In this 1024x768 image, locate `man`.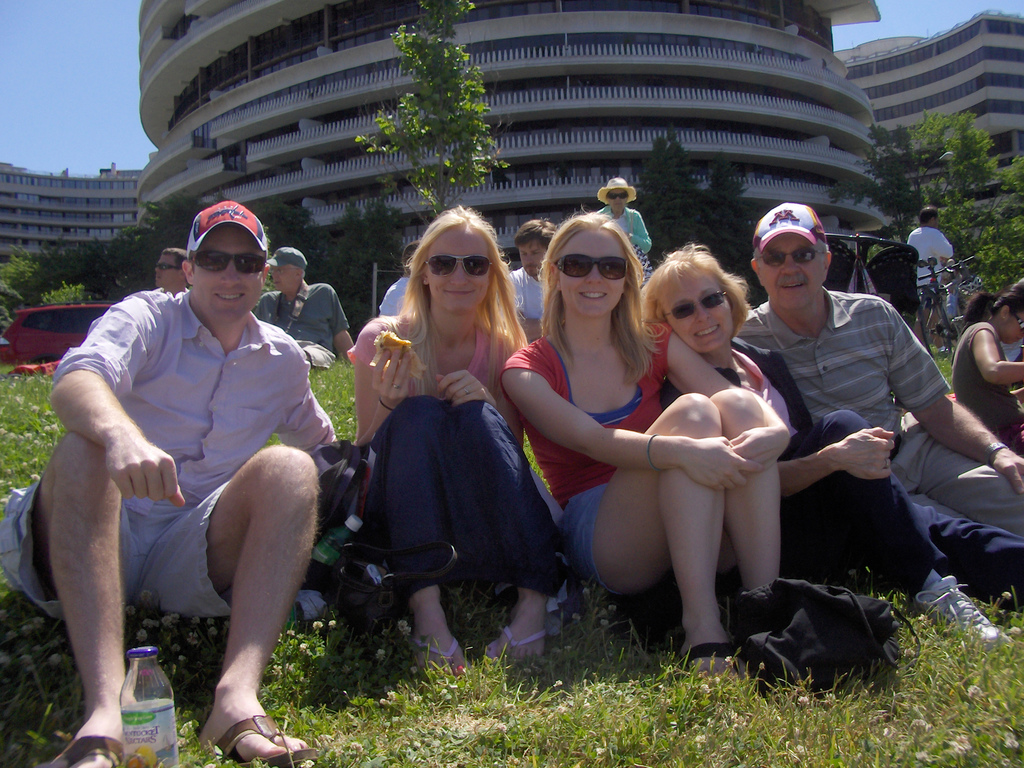
Bounding box: <box>150,252,195,294</box>.
